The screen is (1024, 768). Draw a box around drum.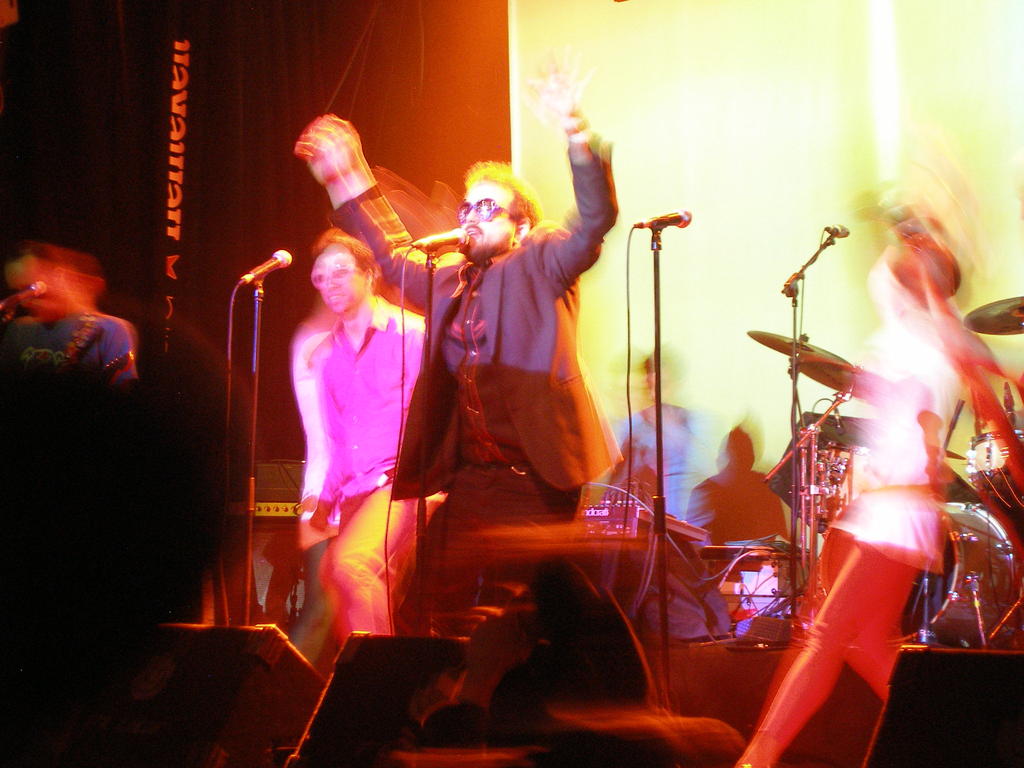
box(967, 434, 1023, 493).
